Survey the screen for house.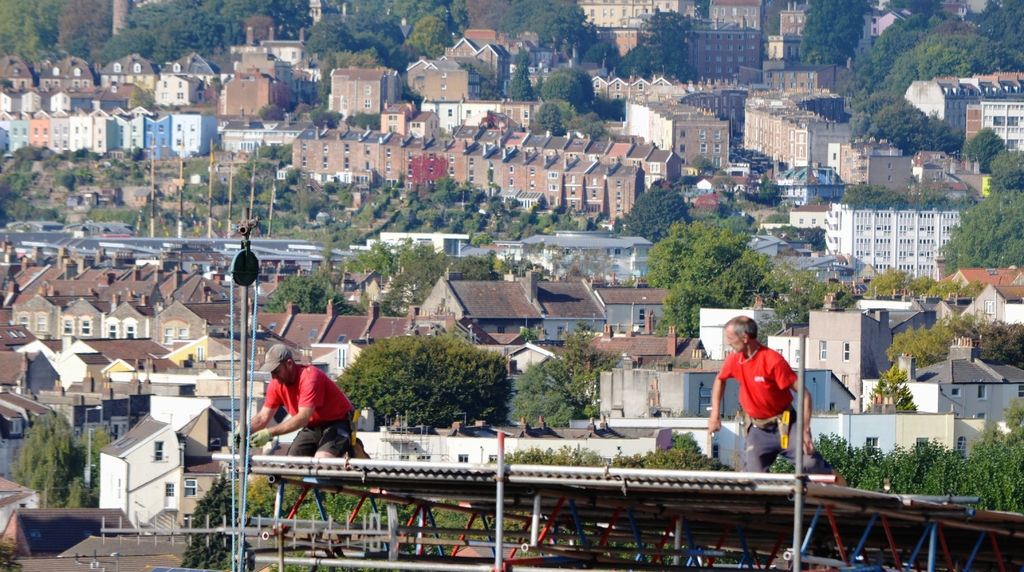
Survey found: BBox(294, 0, 362, 40).
